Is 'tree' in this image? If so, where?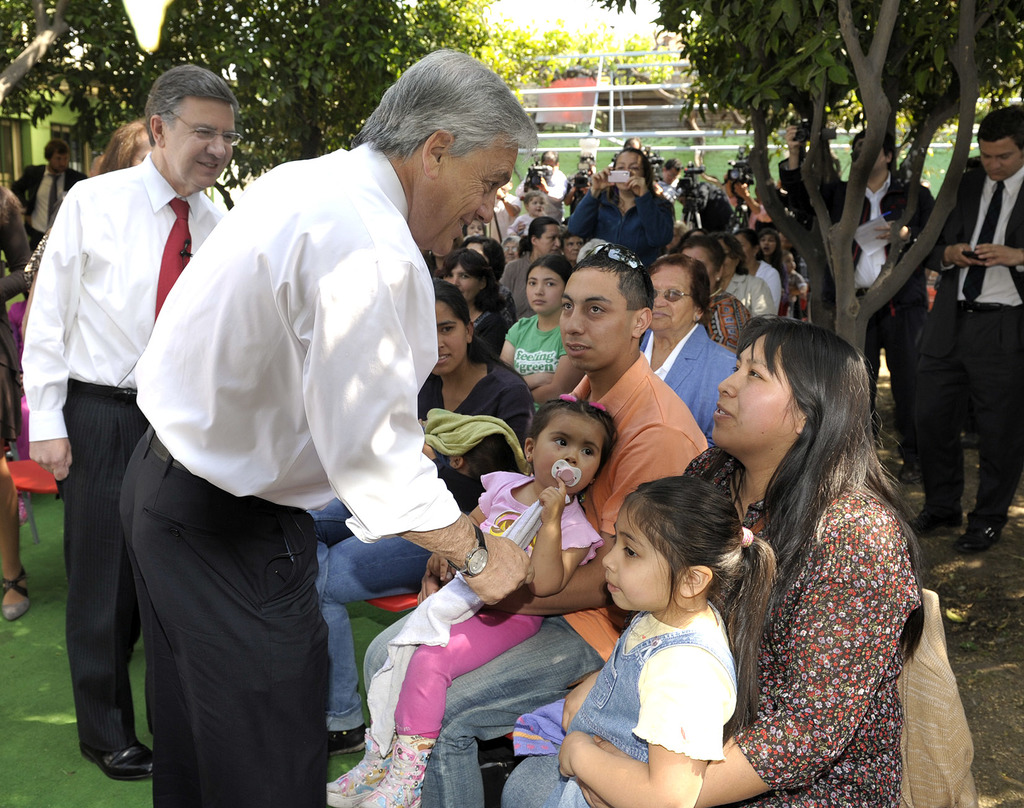
Yes, at 0/0/163/109.
